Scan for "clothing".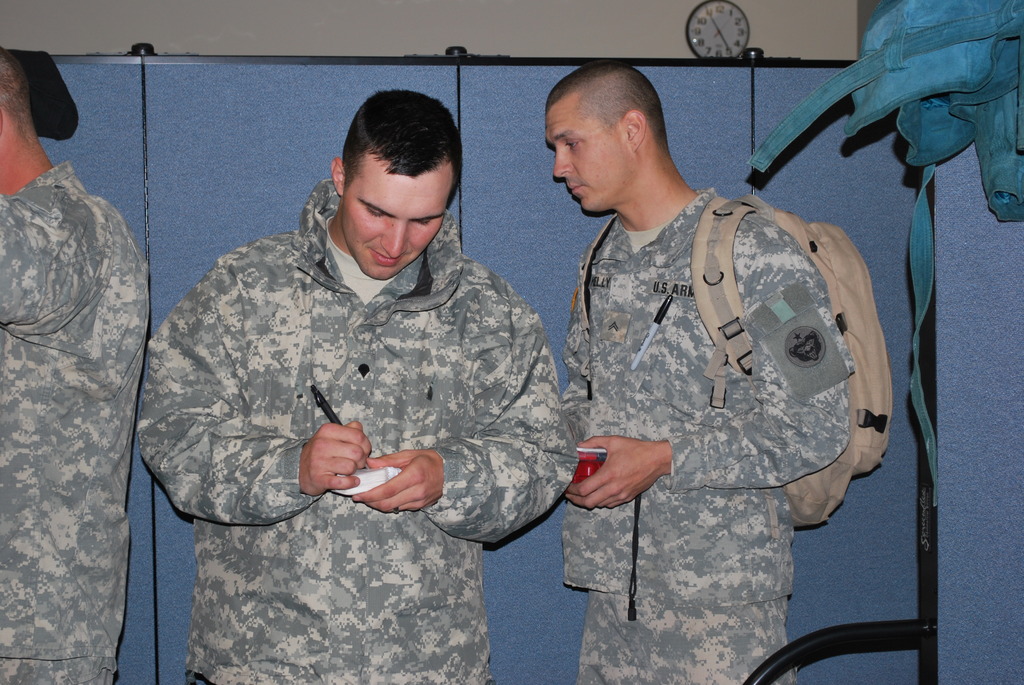
Scan result: <box>137,177,577,684</box>.
